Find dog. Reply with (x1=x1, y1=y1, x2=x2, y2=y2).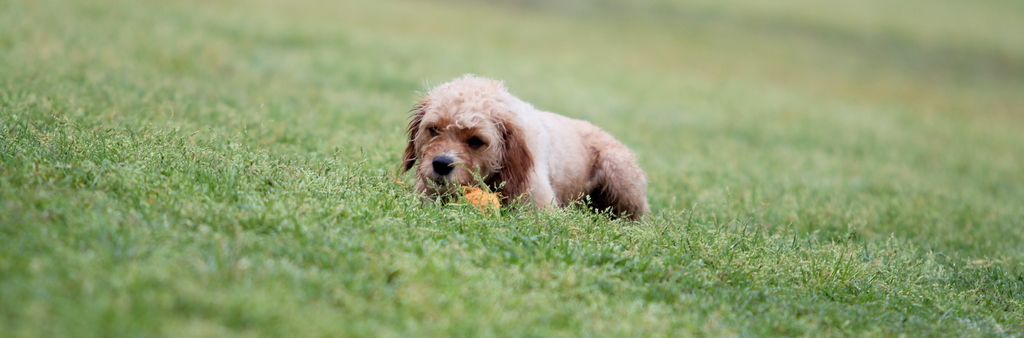
(x1=400, y1=74, x2=648, y2=224).
